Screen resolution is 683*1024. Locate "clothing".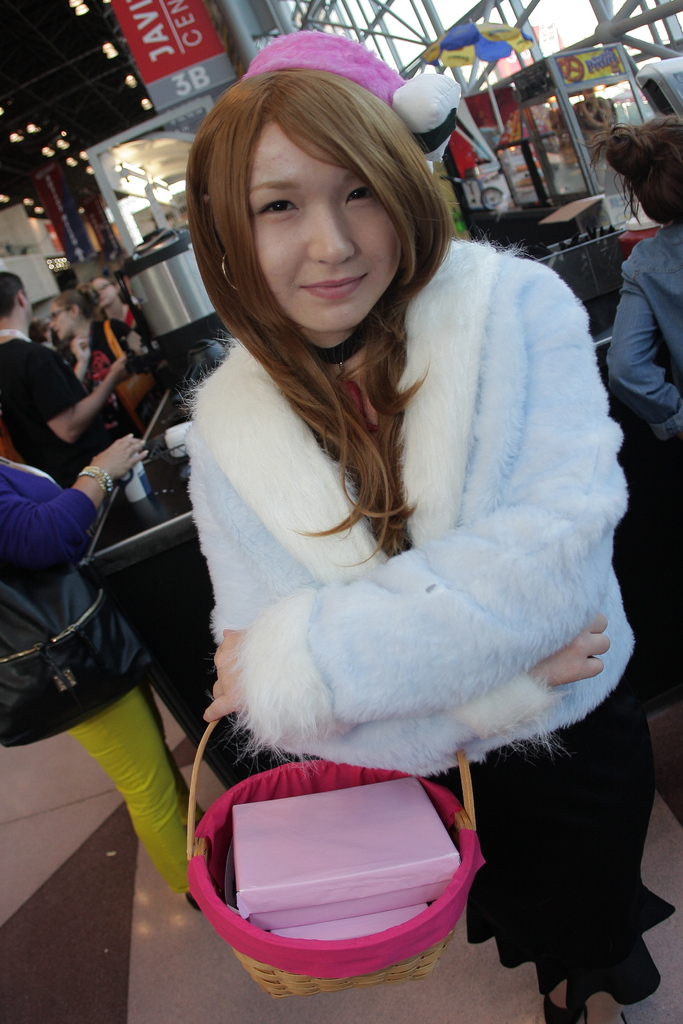
l=44, t=344, r=58, b=349.
